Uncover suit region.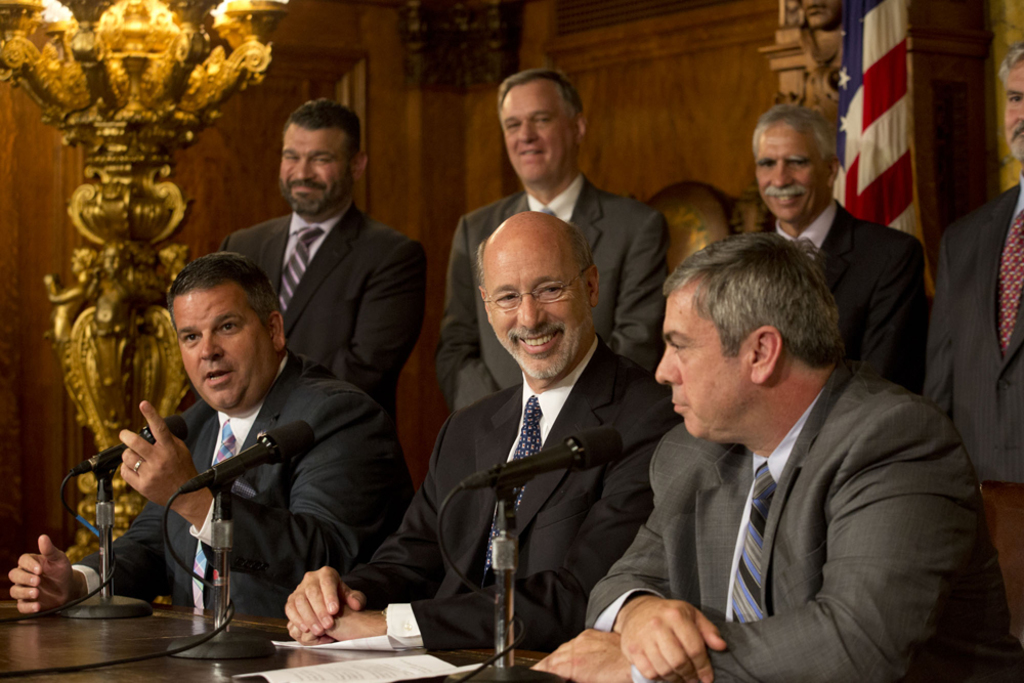
Uncovered: {"left": 211, "top": 208, "right": 429, "bottom": 421}.
